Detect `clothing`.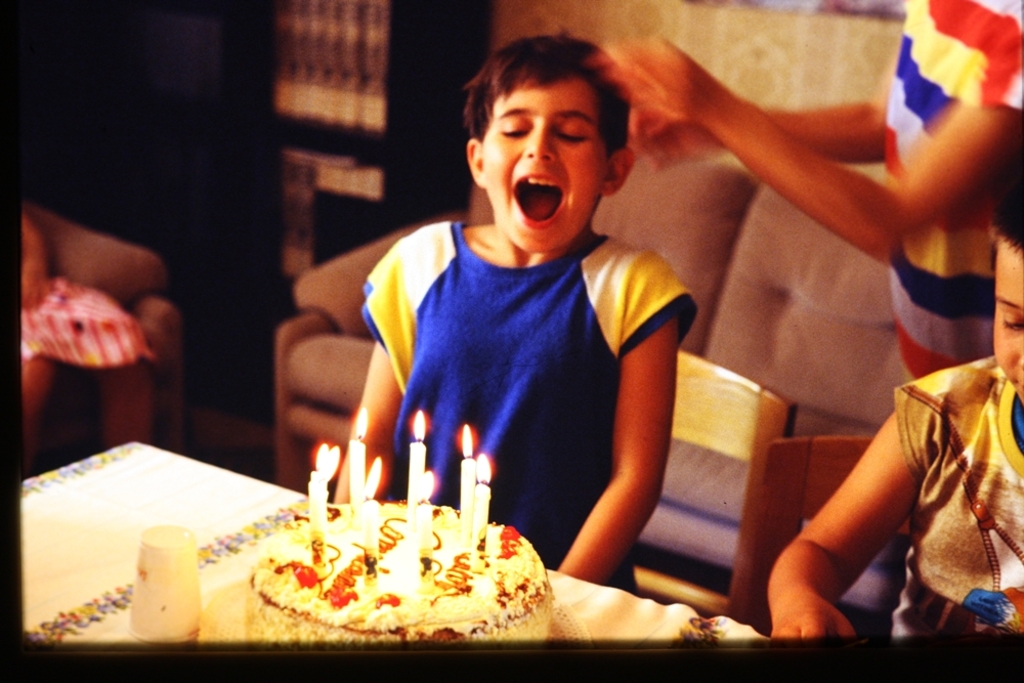
Detected at detection(372, 155, 722, 575).
